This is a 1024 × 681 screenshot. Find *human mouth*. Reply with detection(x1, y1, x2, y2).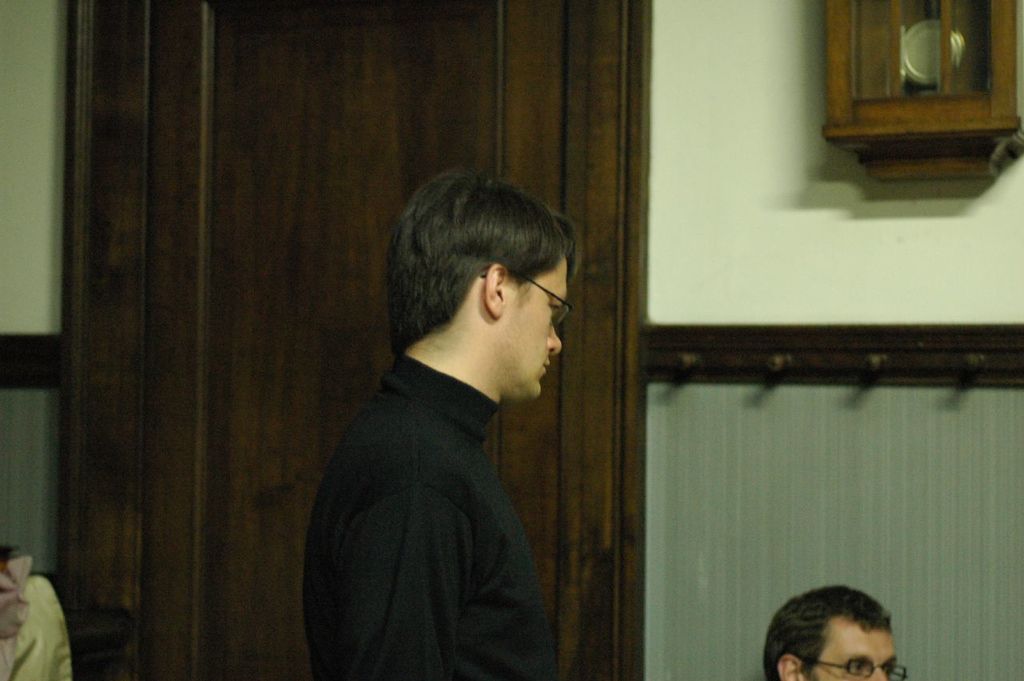
detection(534, 352, 556, 374).
